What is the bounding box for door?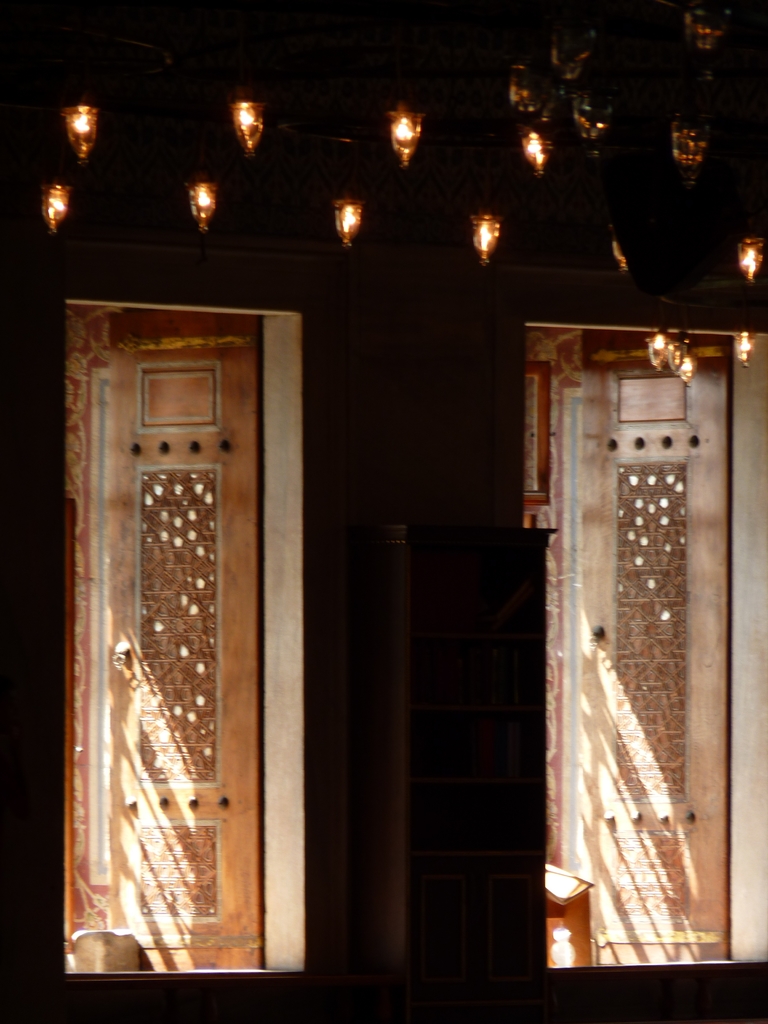
rect(58, 262, 307, 977).
